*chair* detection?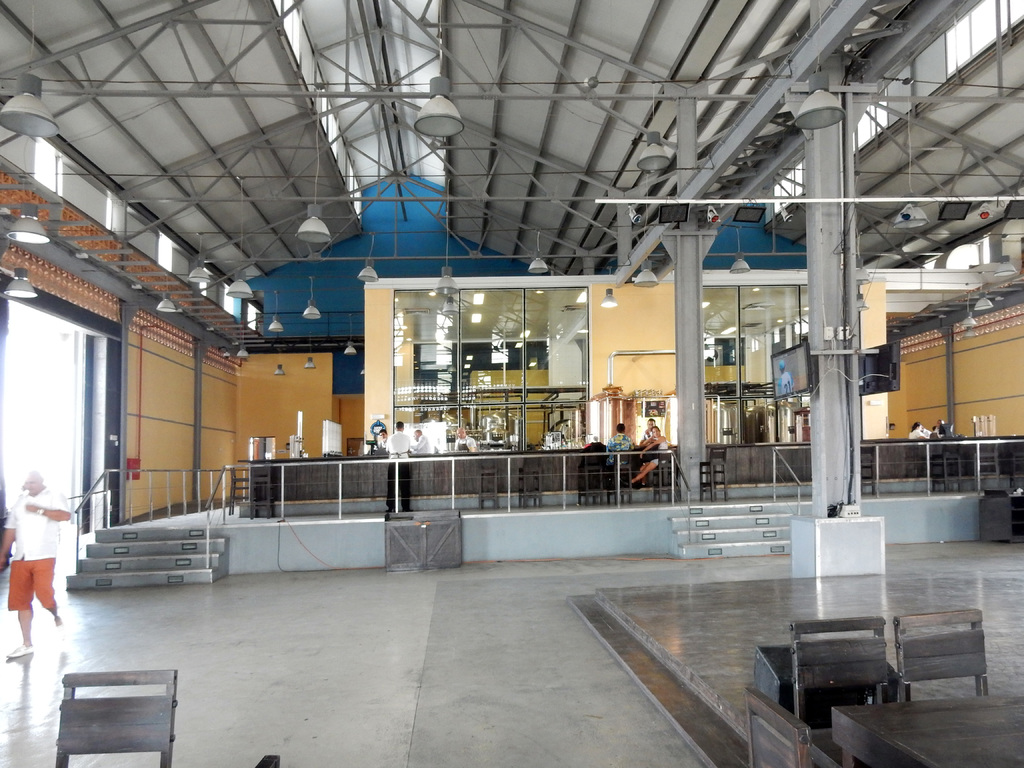
bbox=[931, 436, 964, 495]
